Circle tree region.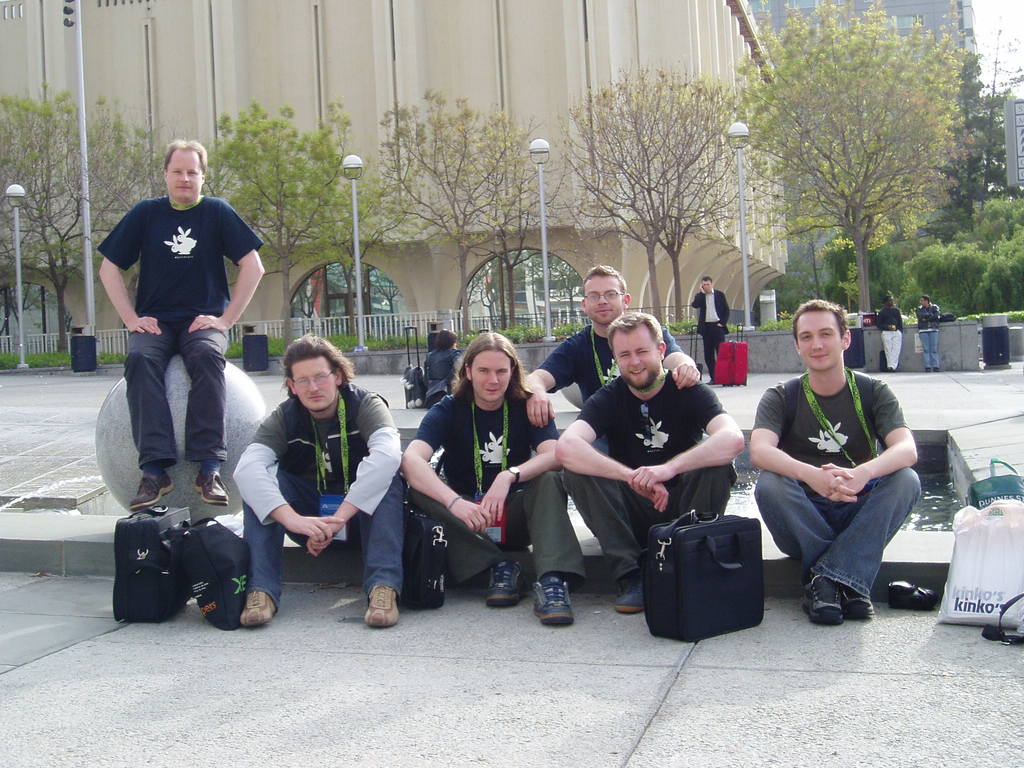
Region: region(370, 86, 551, 341).
